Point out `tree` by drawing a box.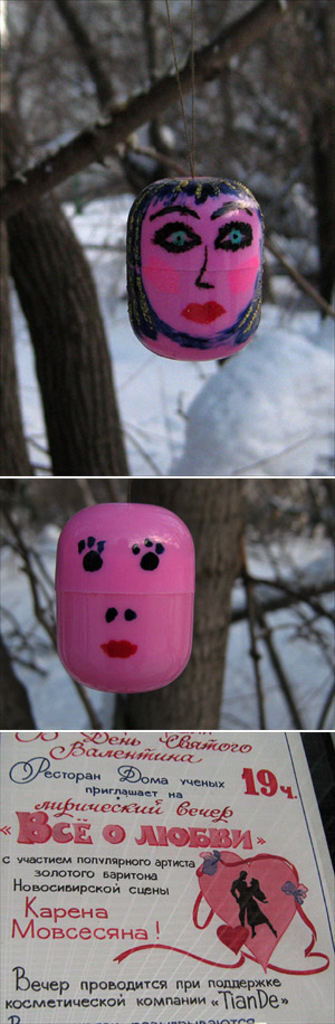
<bbox>0, 95, 138, 480</bbox>.
